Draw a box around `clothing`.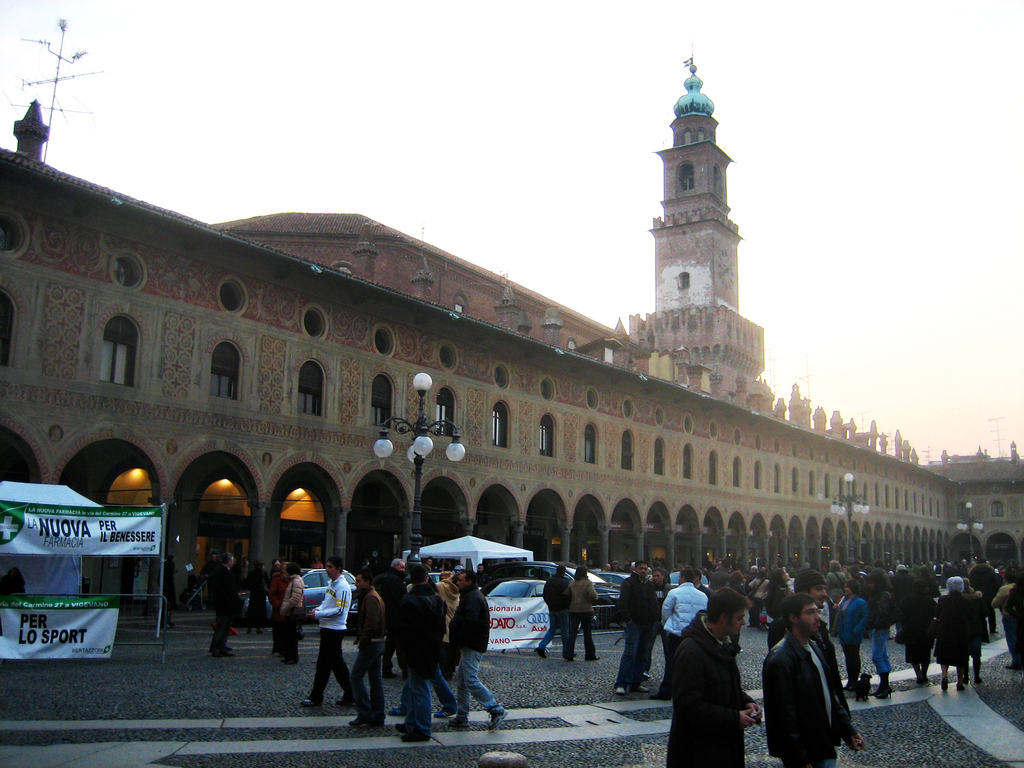
(x1=284, y1=577, x2=305, y2=658).
